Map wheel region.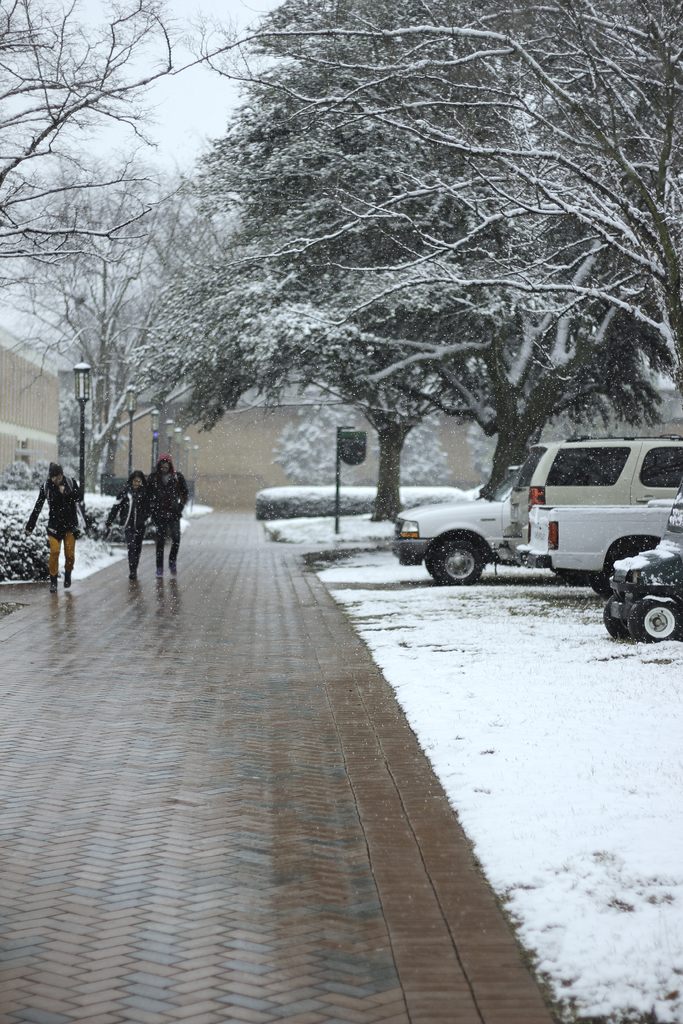
Mapped to (630, 596, 682, 652).
